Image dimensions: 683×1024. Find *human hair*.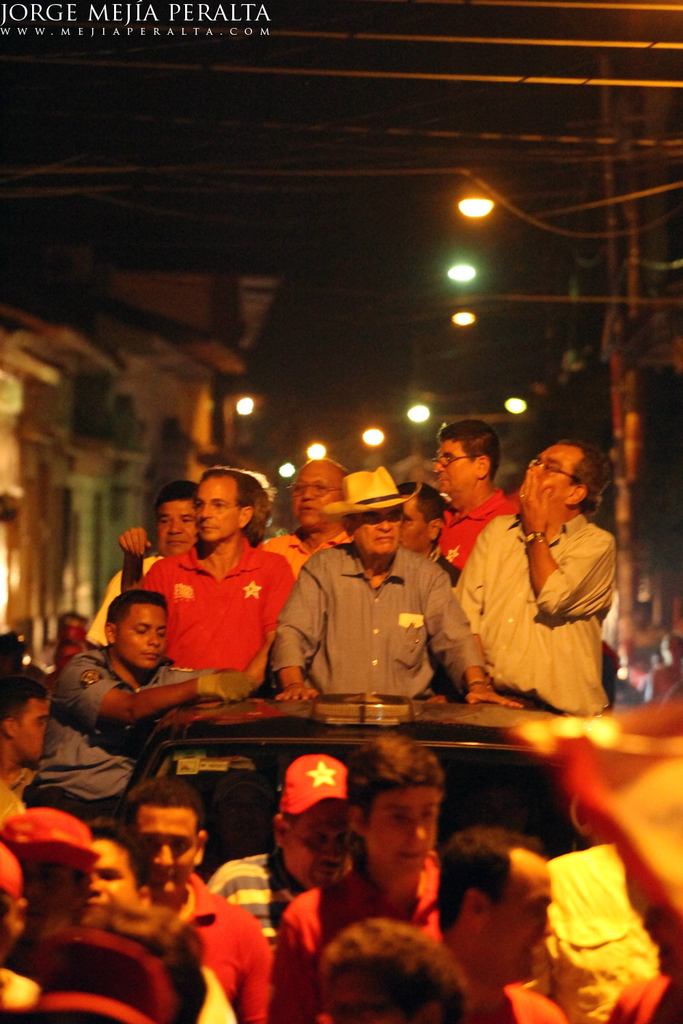
box=[53, 642, 81, 668].
